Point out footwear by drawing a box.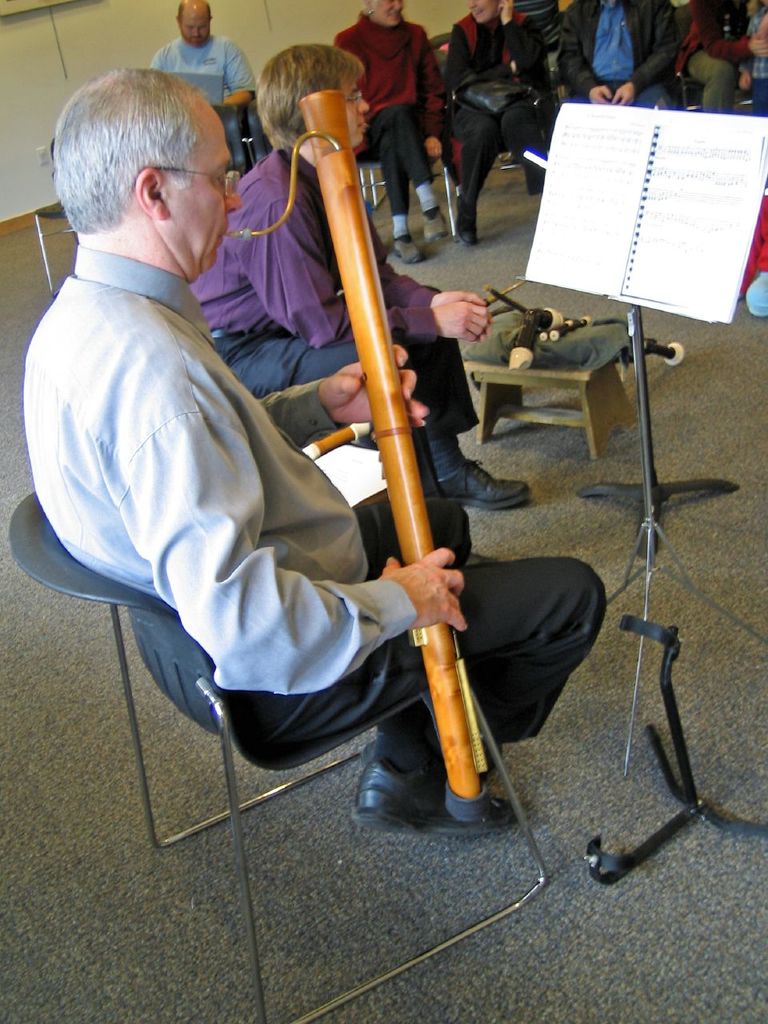
l=428, t=450, r=528, b=509.
